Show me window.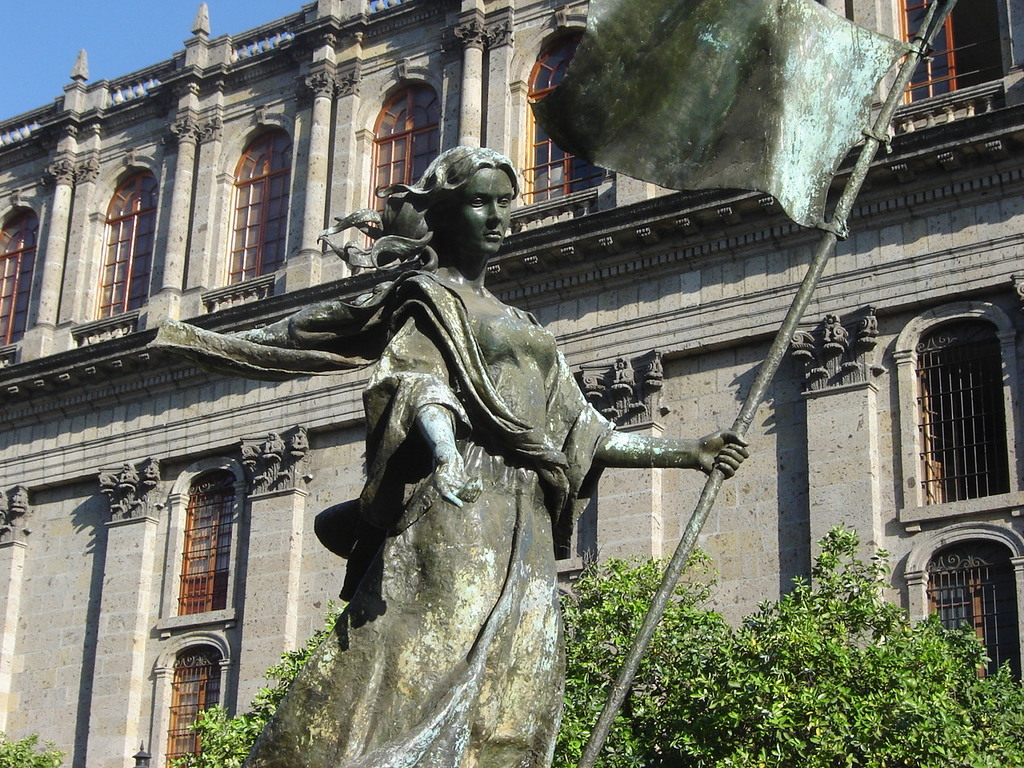
window is here: box=[928, 541, 1020, 681].
